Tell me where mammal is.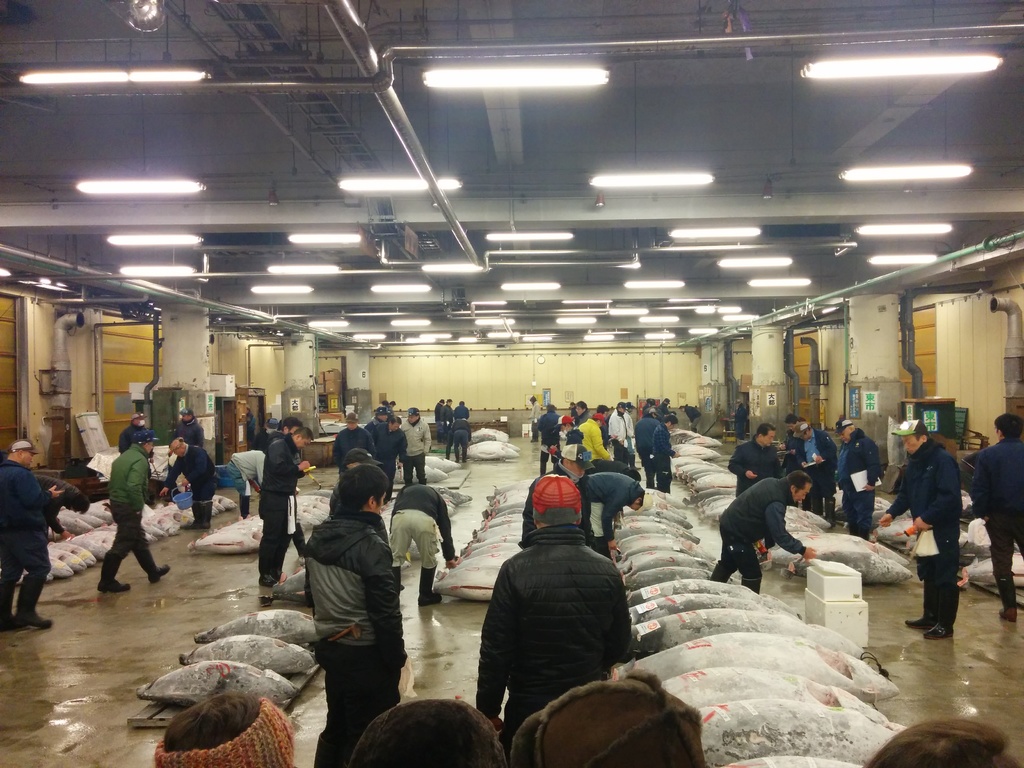
mammal is at BBox(968, 409, 1023, 618).
